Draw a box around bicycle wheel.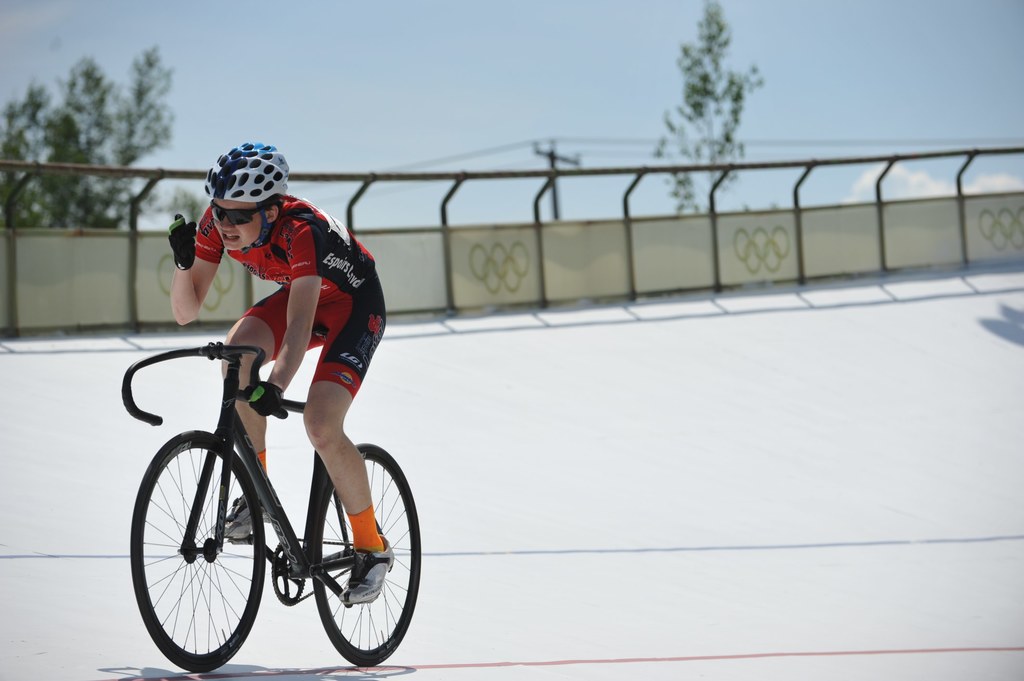
{"x1": 313, "y1": 442, "x2": 422, "y2": 663}.
